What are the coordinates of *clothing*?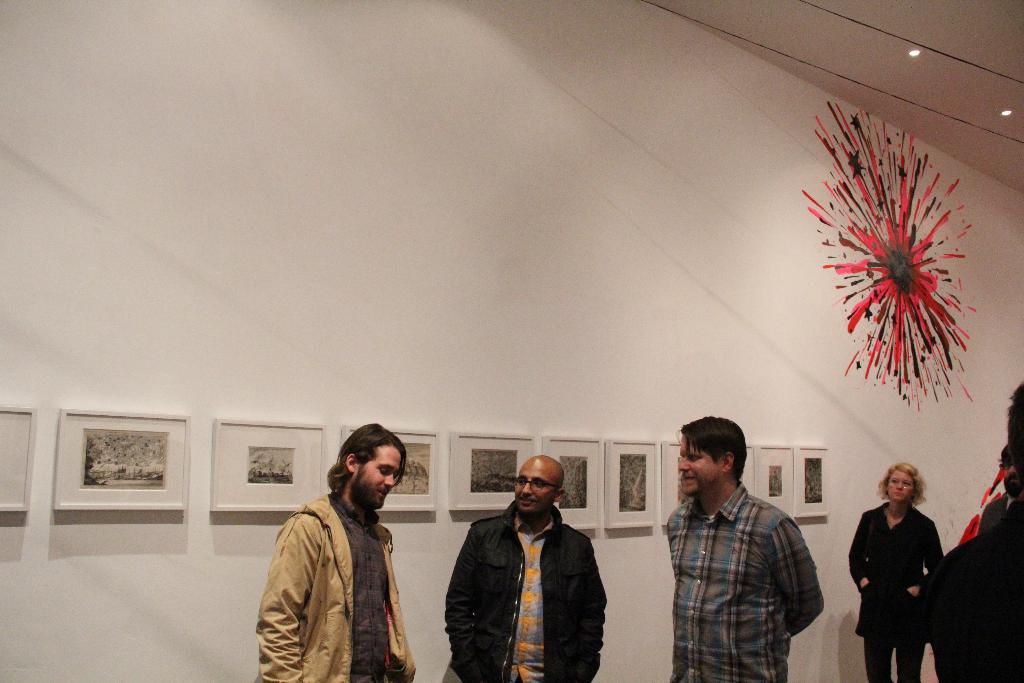
[851, 504, 940, 682].
